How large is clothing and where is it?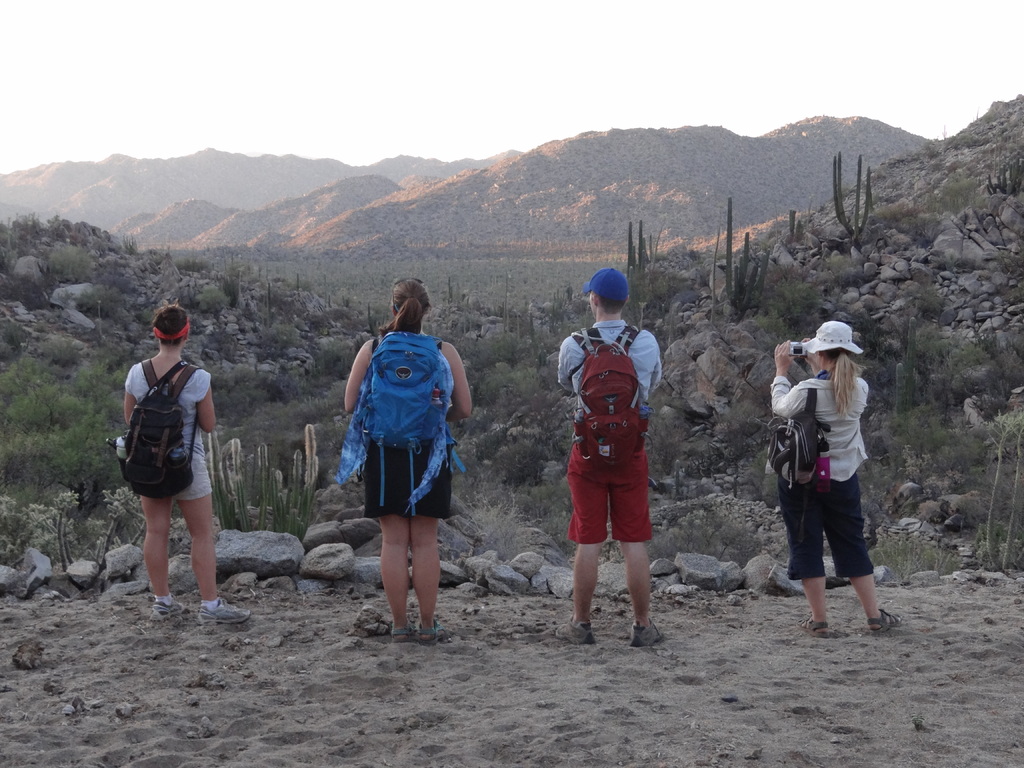
Bounding box: x1=337, y1=330, x2=471, y2=518.
